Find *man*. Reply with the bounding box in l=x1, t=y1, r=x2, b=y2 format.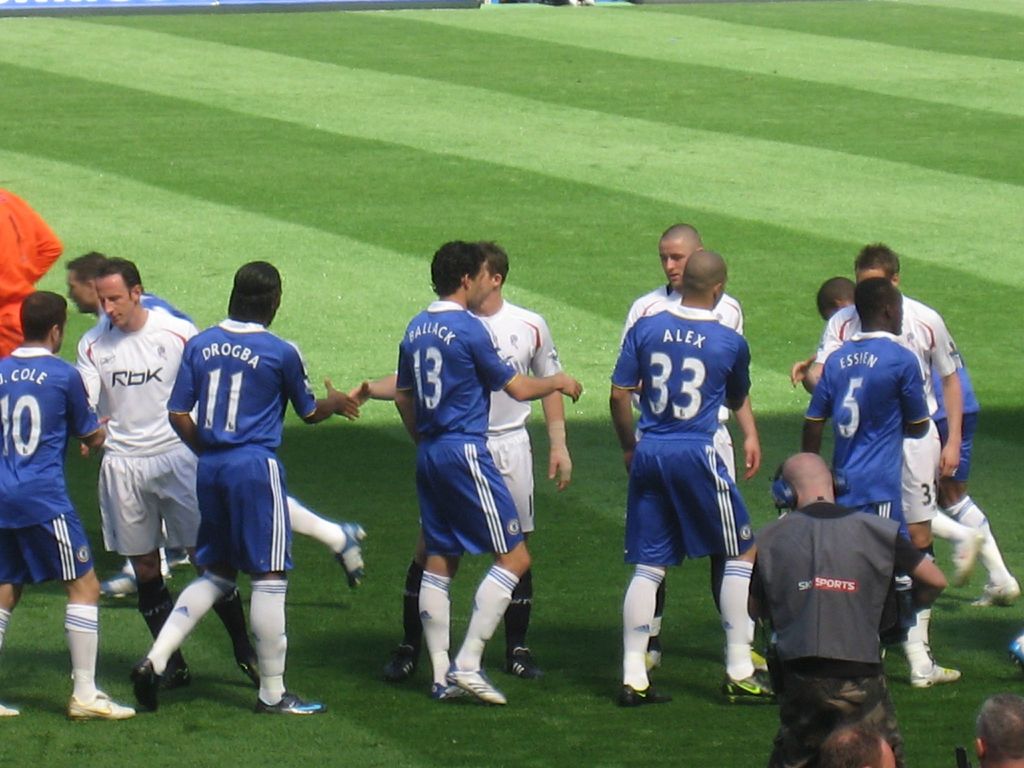
l=748, t=455, r=944, b=684.
